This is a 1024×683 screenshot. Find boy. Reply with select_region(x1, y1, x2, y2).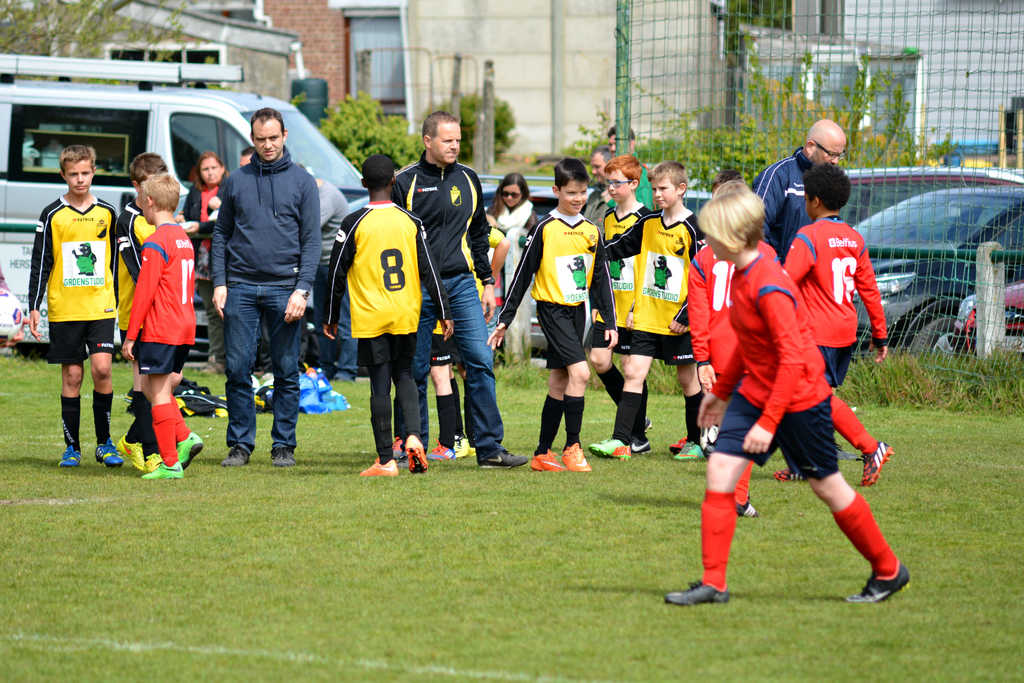
select_region(323, 154, 452, 478).
